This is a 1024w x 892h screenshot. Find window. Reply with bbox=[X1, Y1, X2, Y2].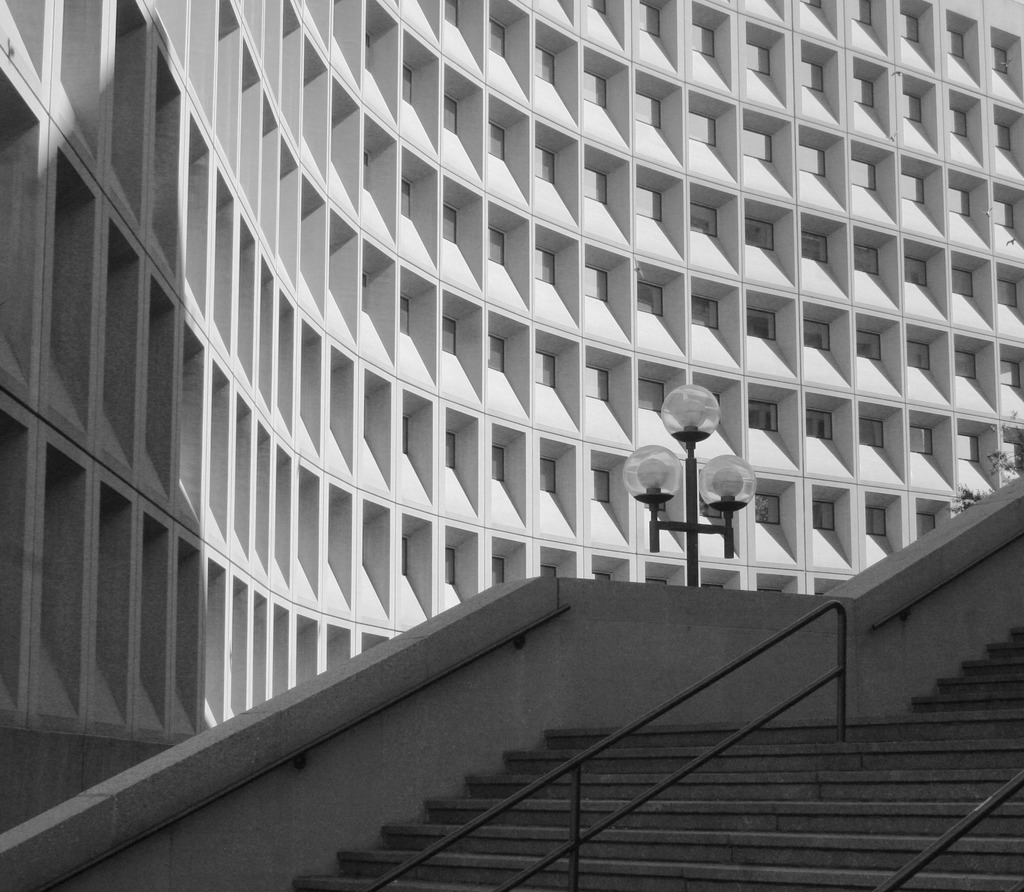
bbox=[490, 125, 504, 160].
